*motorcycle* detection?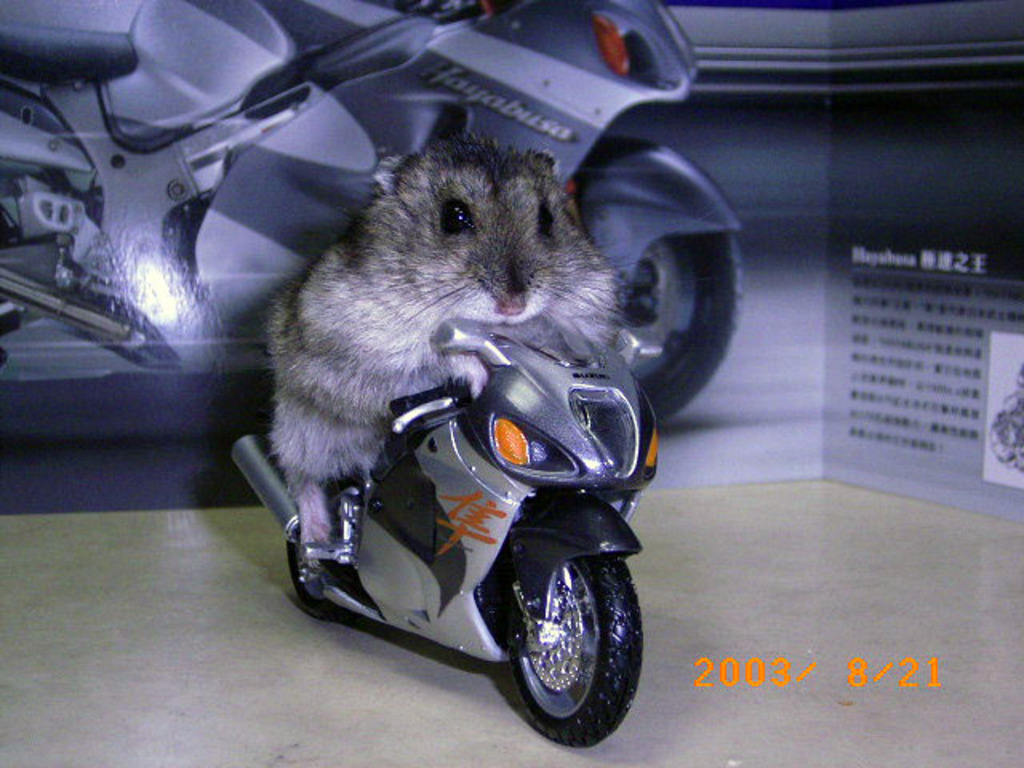
box=[3, 0, 744, 422]
